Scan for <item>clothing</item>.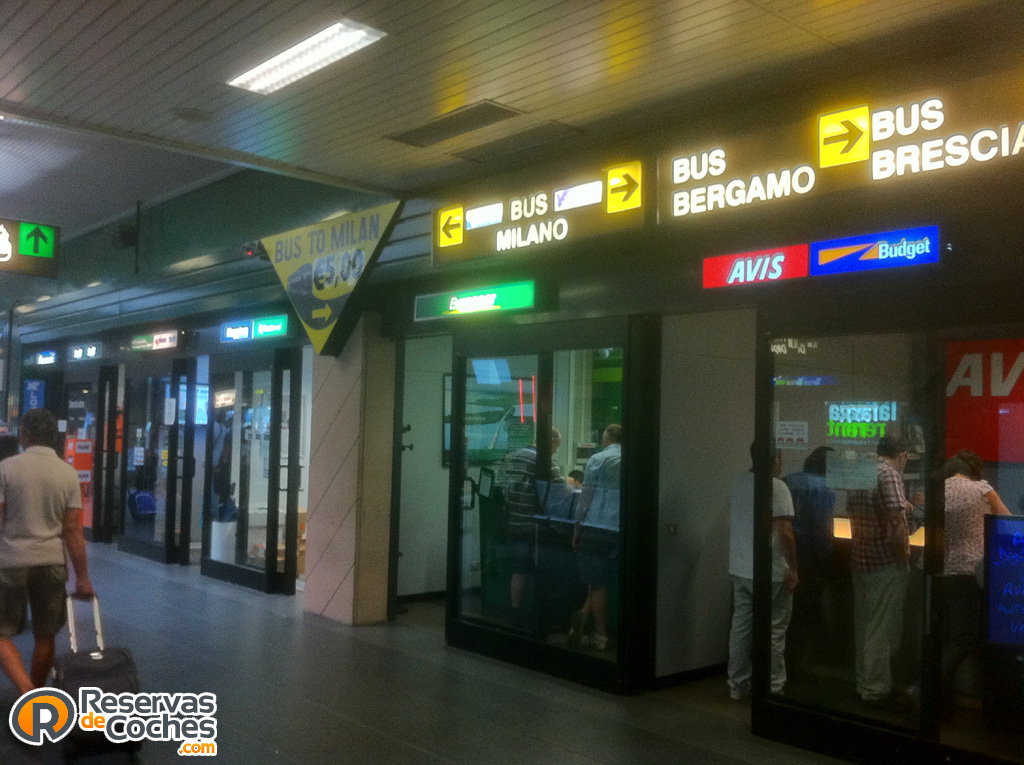
Scan result: [x1=578, y1=439, x2=624, y2=592].
